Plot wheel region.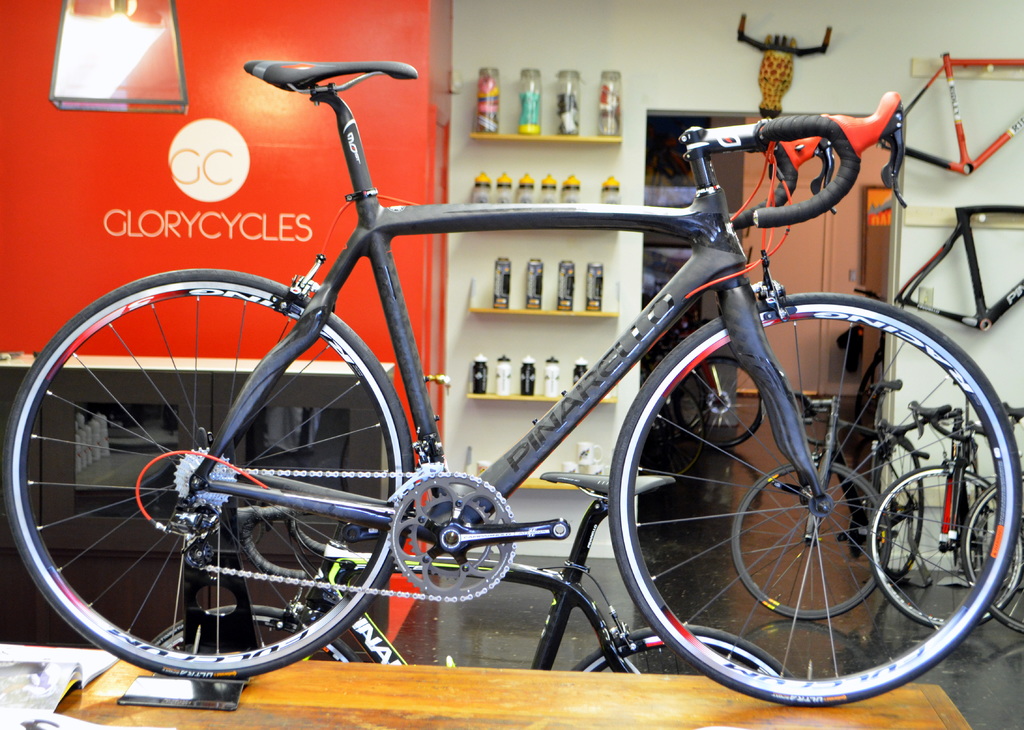
Plotted at bbox(388, 465, 520, 603).
